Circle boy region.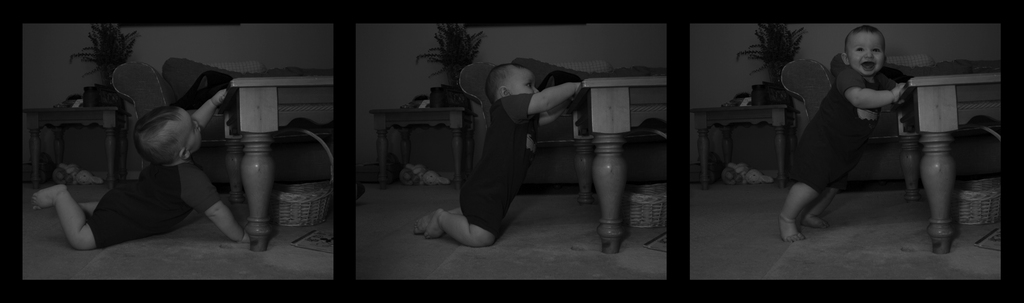
Region: locate(414, 64, 584, 249).
